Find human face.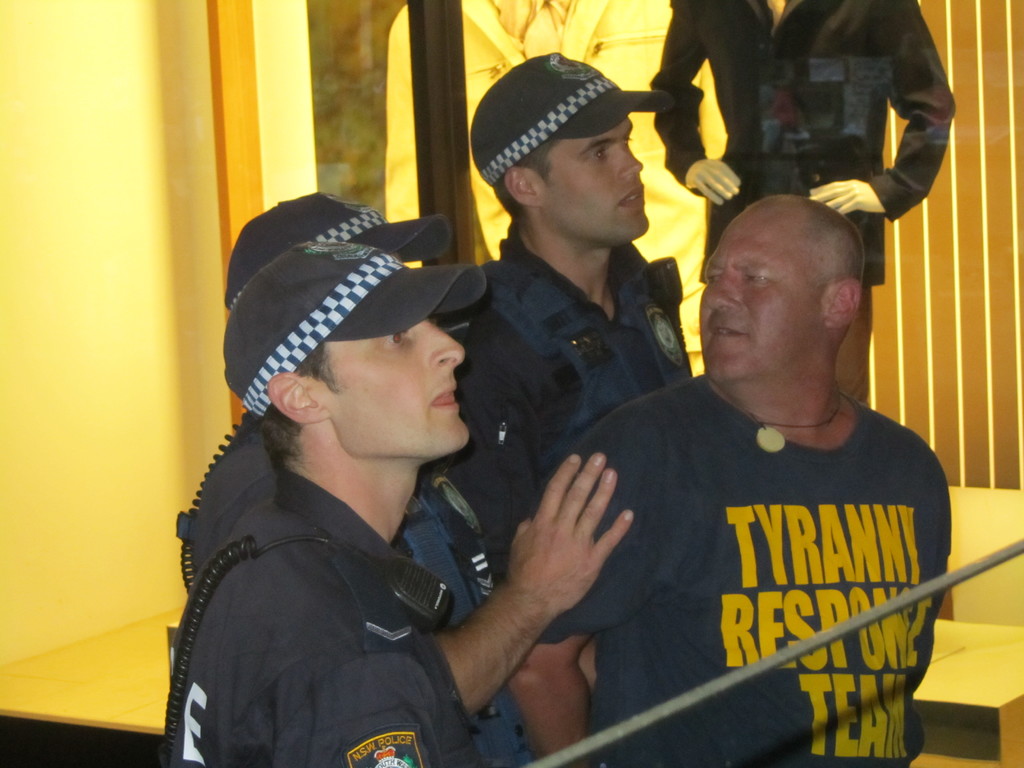
bbox(699, 224, 828, 393).
